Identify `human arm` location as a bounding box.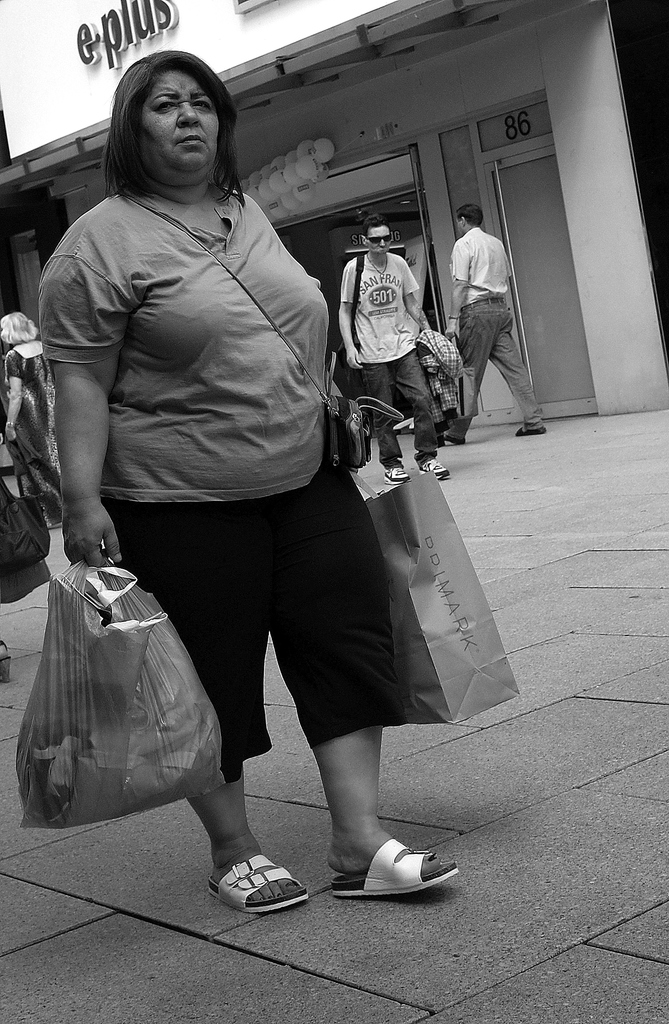
box(4, 351, 25, 442).
